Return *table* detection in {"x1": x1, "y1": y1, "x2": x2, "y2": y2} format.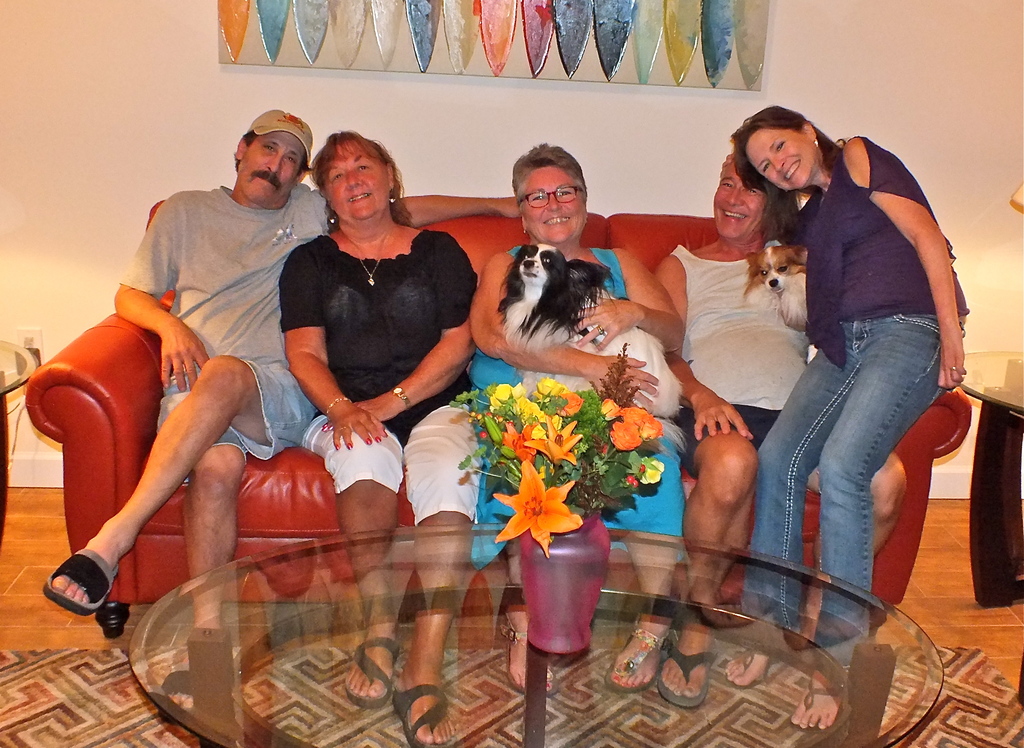
{"x1": 124, "y1": 526, "x2": 945, "y2": 747}.
